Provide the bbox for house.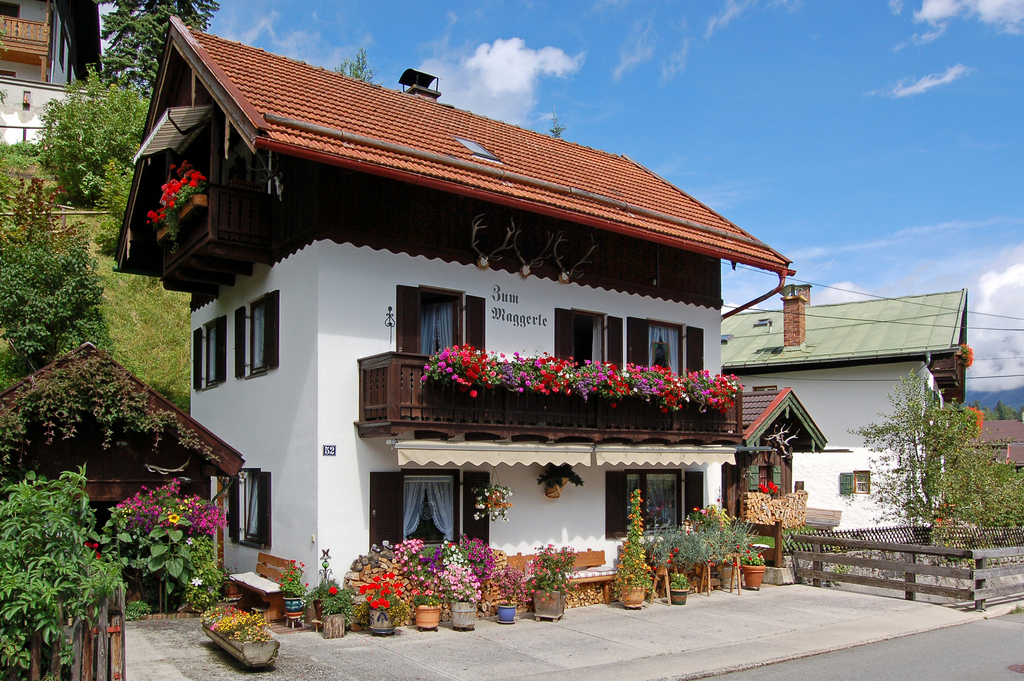
(x1=115, y1=15, x2=909, y2=628).
